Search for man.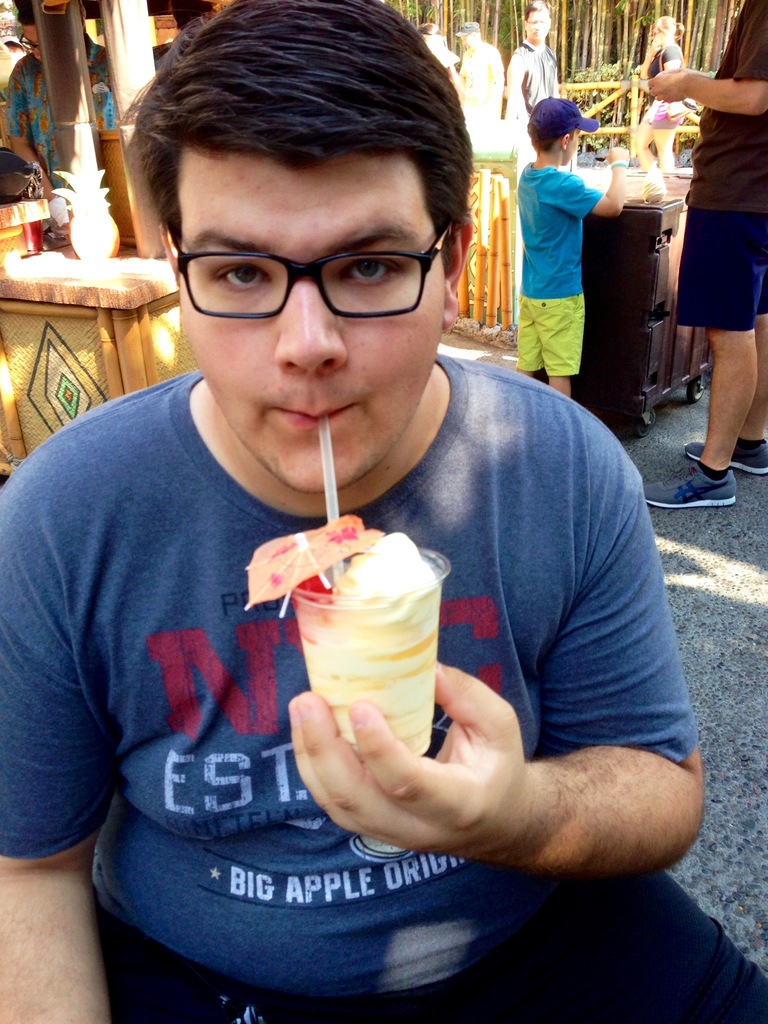
Found at select_region(166, 0, 240, 60).
